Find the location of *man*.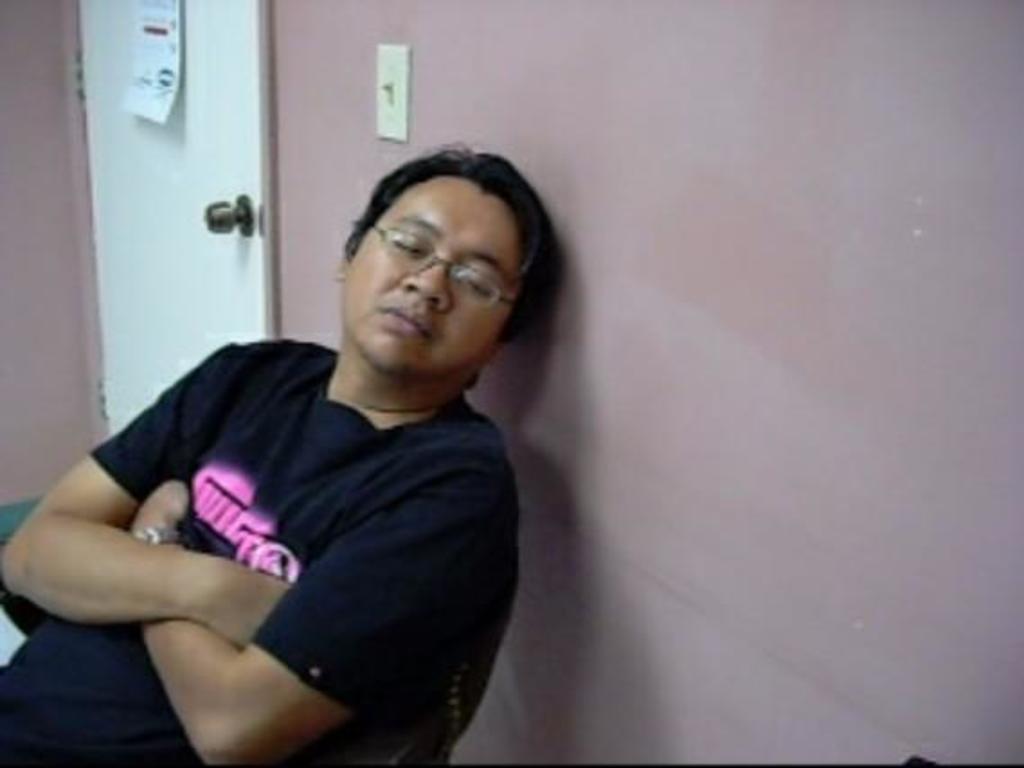
Location: (22,149,623,759).
